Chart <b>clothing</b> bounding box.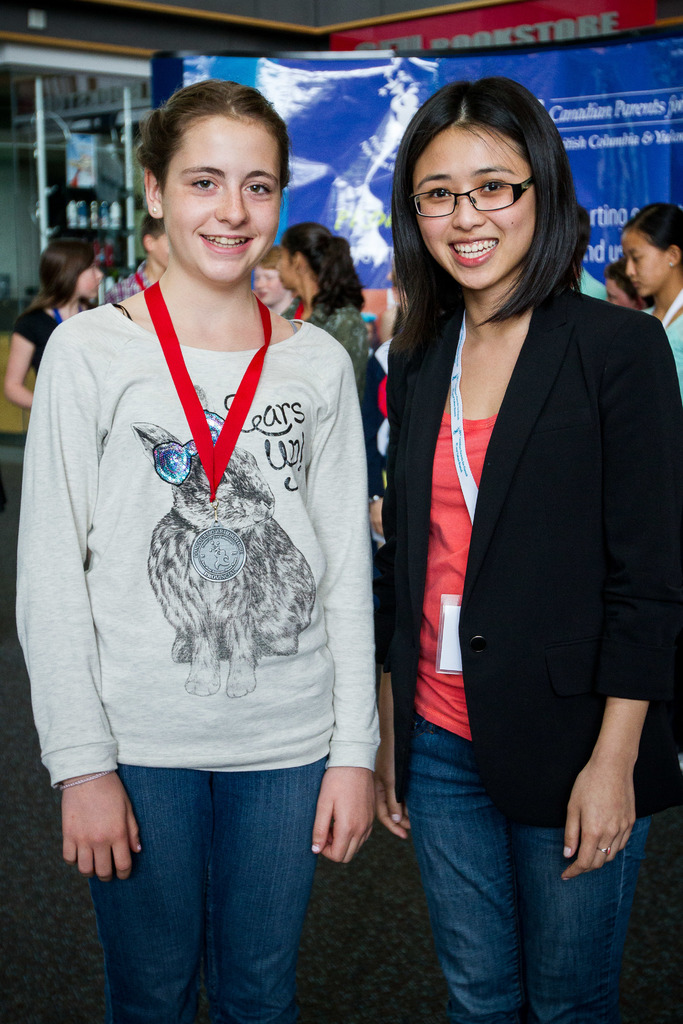
Charted: Rect(417, 717, 654, 1021).
